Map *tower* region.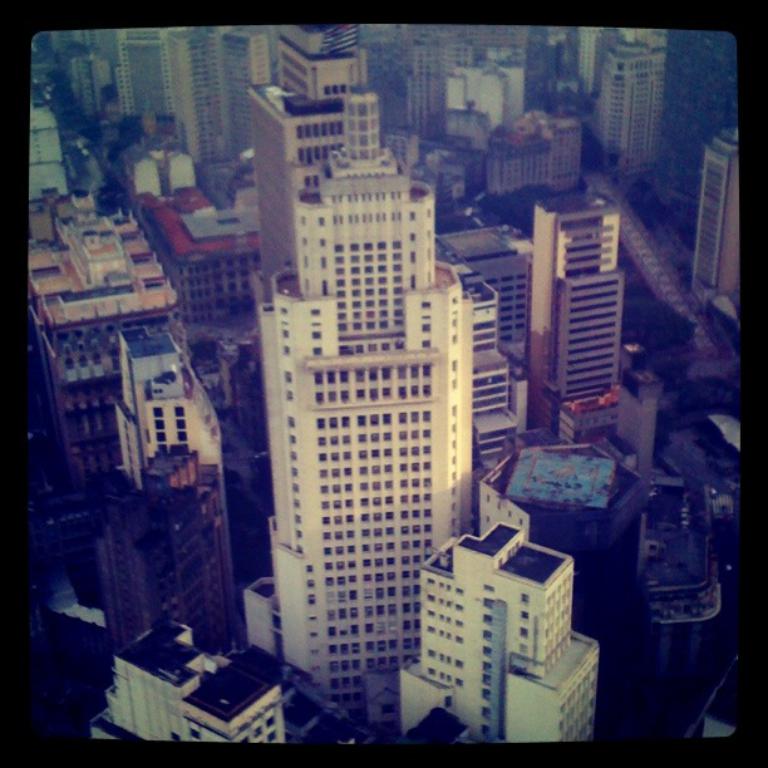
Mapped to (509,169,650,434).
